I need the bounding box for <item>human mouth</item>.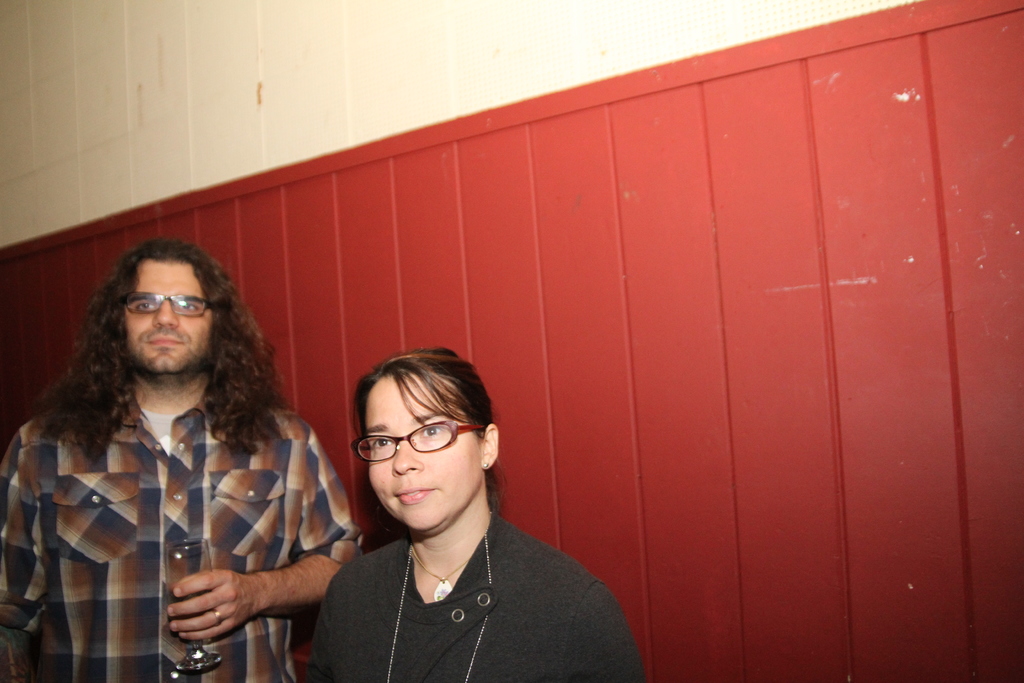
Here it is: detection(143, 333, 186, 345).
